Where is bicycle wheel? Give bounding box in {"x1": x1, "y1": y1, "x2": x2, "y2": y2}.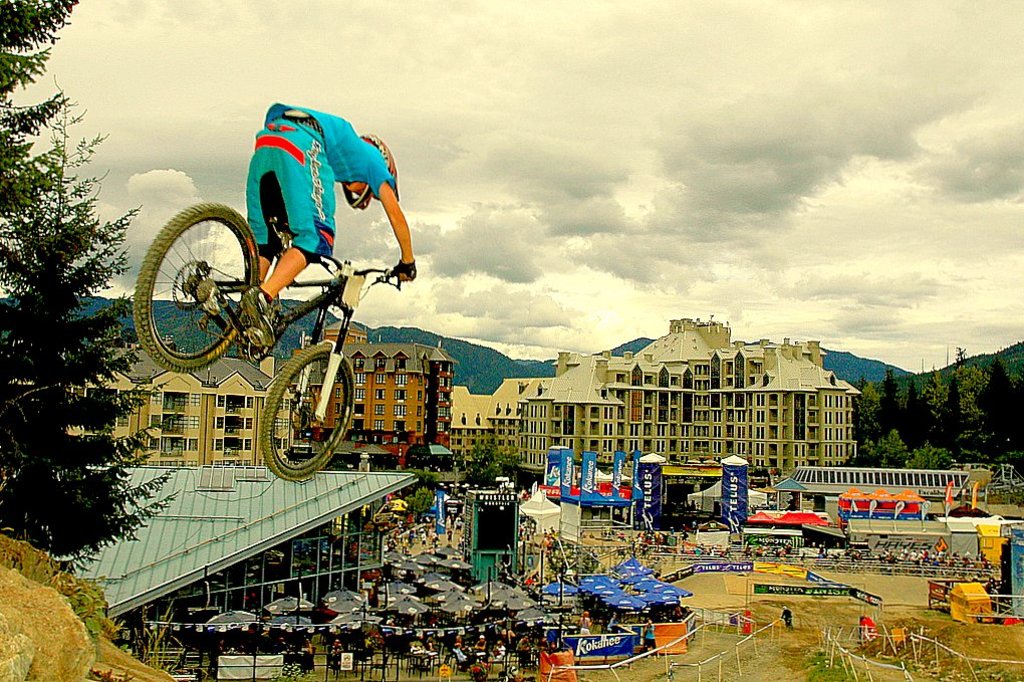
{"x1": 141, "y1": 205, "x2": 265, "y2": 370}.
